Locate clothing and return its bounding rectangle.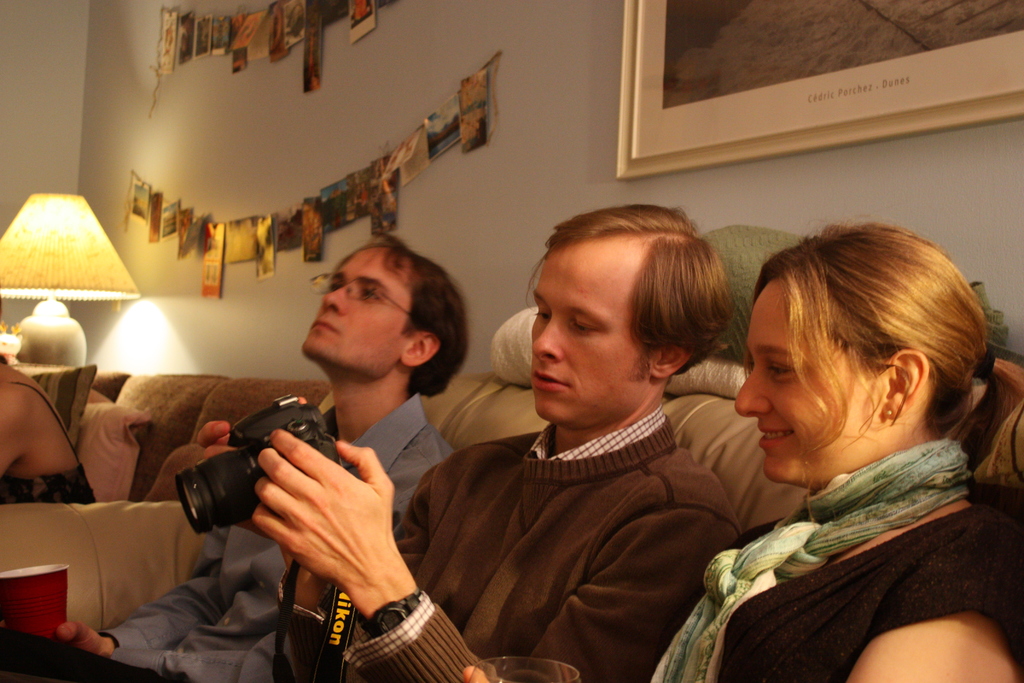
locate(653, 436, 1021, 682).
